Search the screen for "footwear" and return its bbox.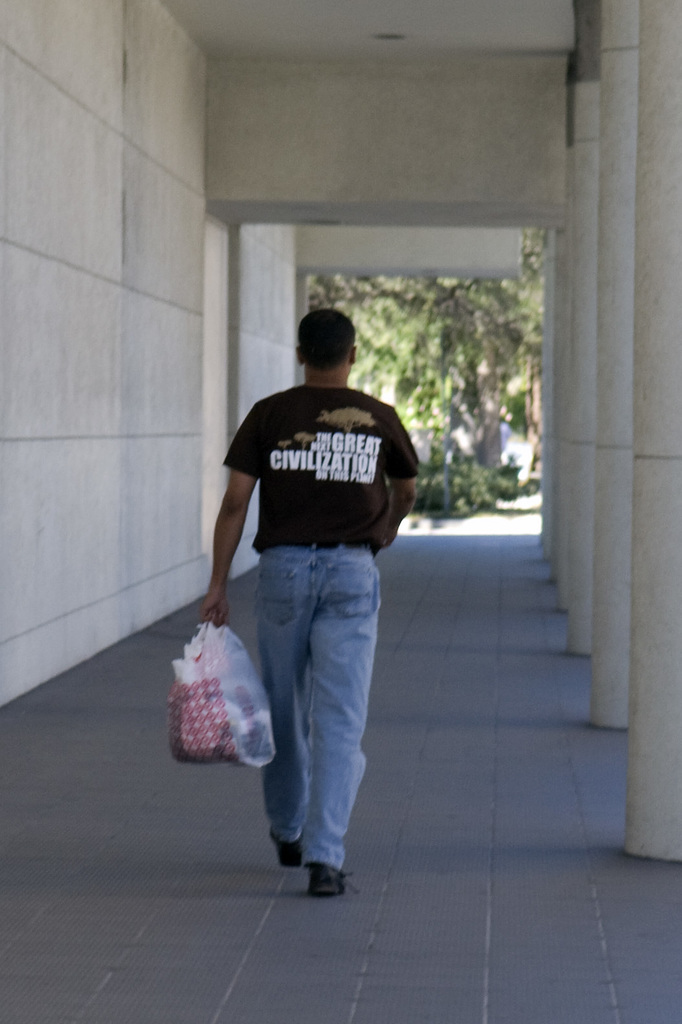
Found: Rect(310, 871, 345, 895).
